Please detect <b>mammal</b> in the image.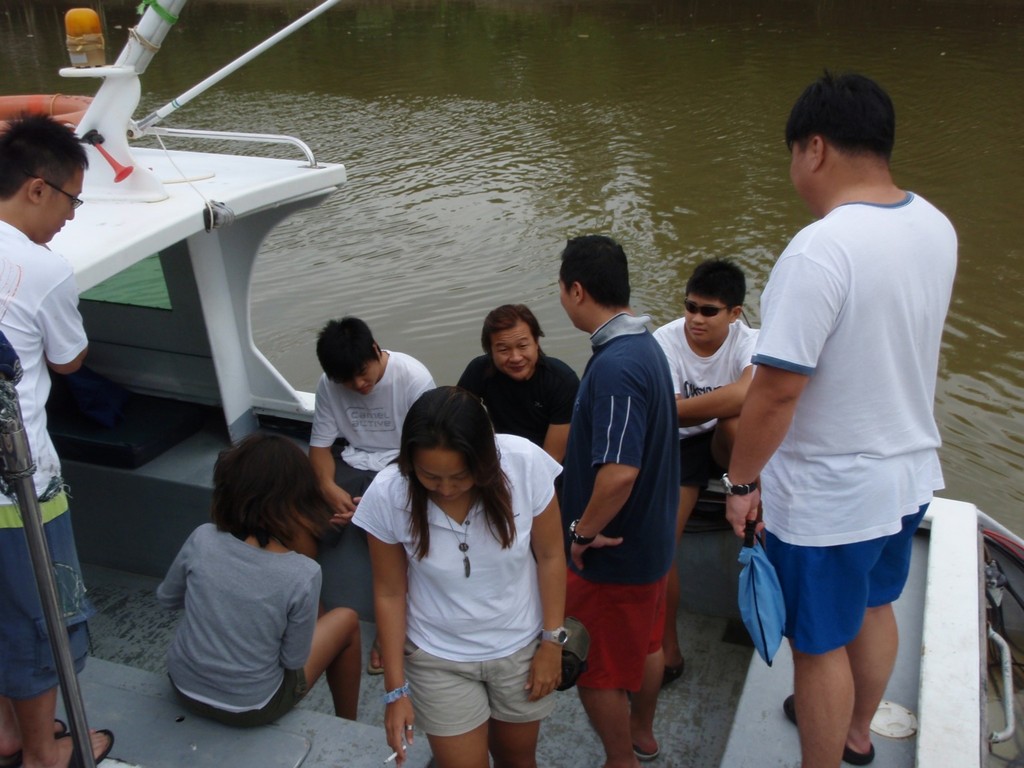
(left=651, top=257, right=759, bottom=677).
